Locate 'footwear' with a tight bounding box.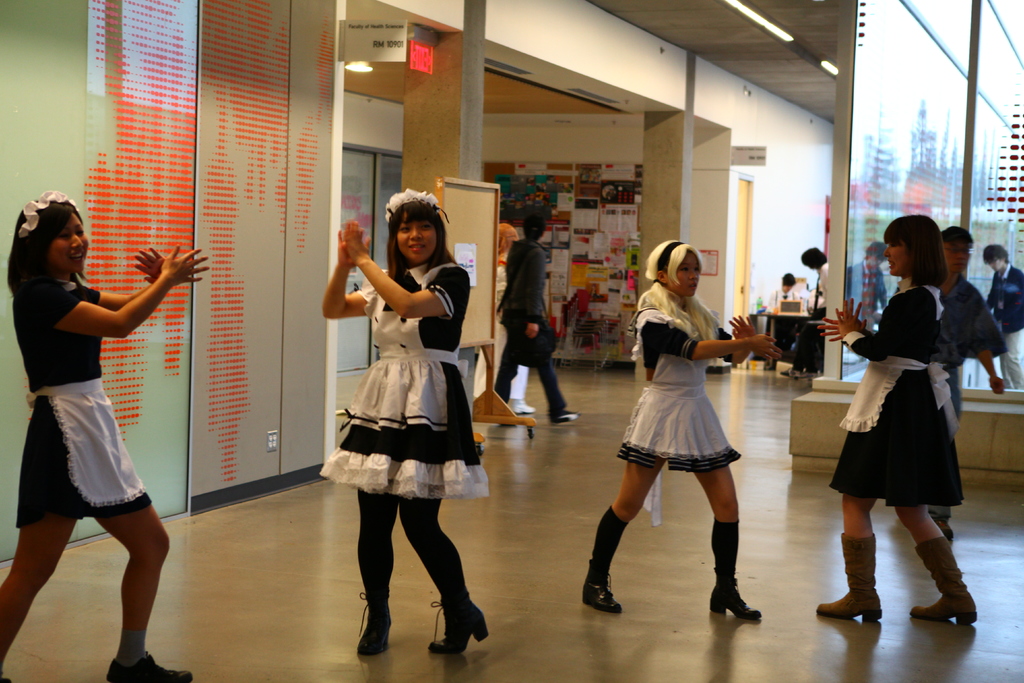
rect(428, 600, 492, 648).
